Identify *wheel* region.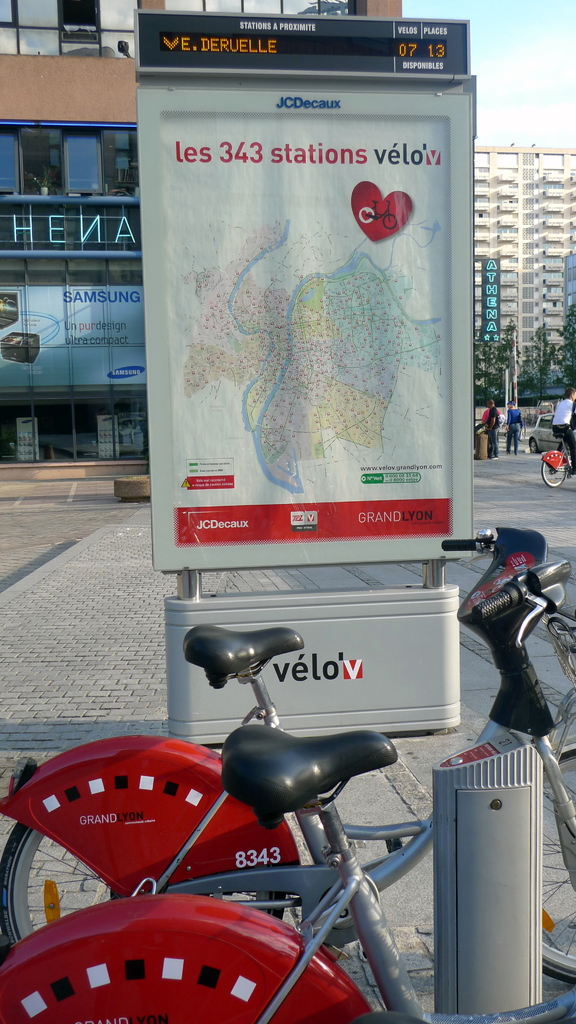
Region: [x1=540, y1=461, x2=568, y2=487].
